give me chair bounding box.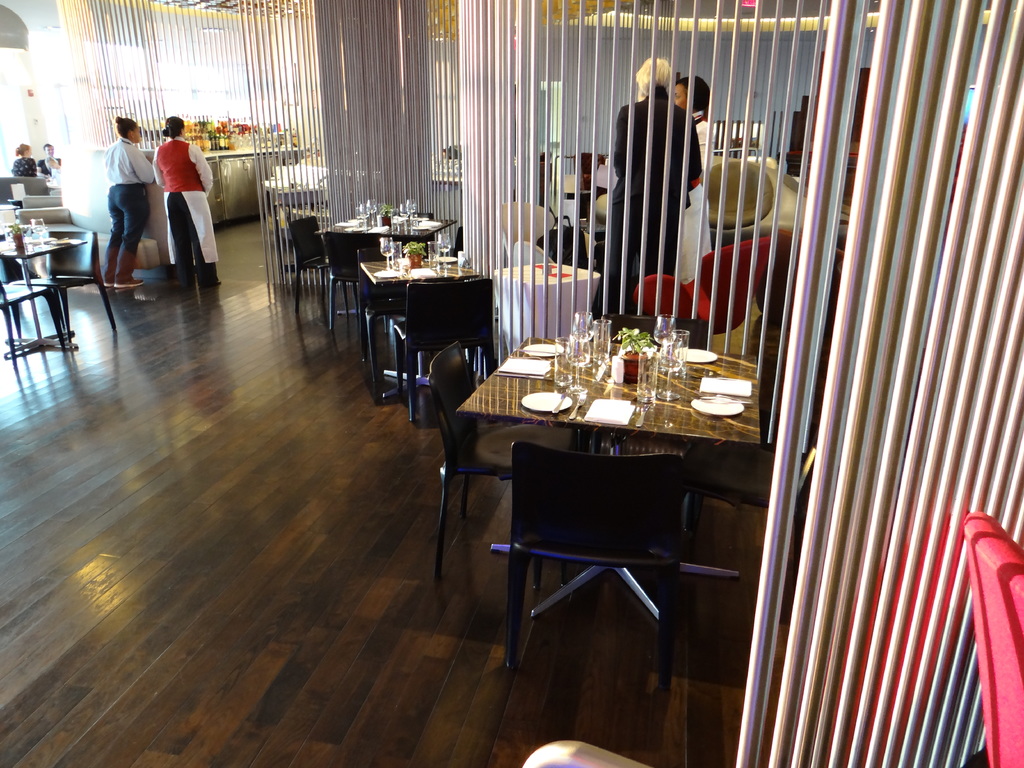
292 216 356 323.
